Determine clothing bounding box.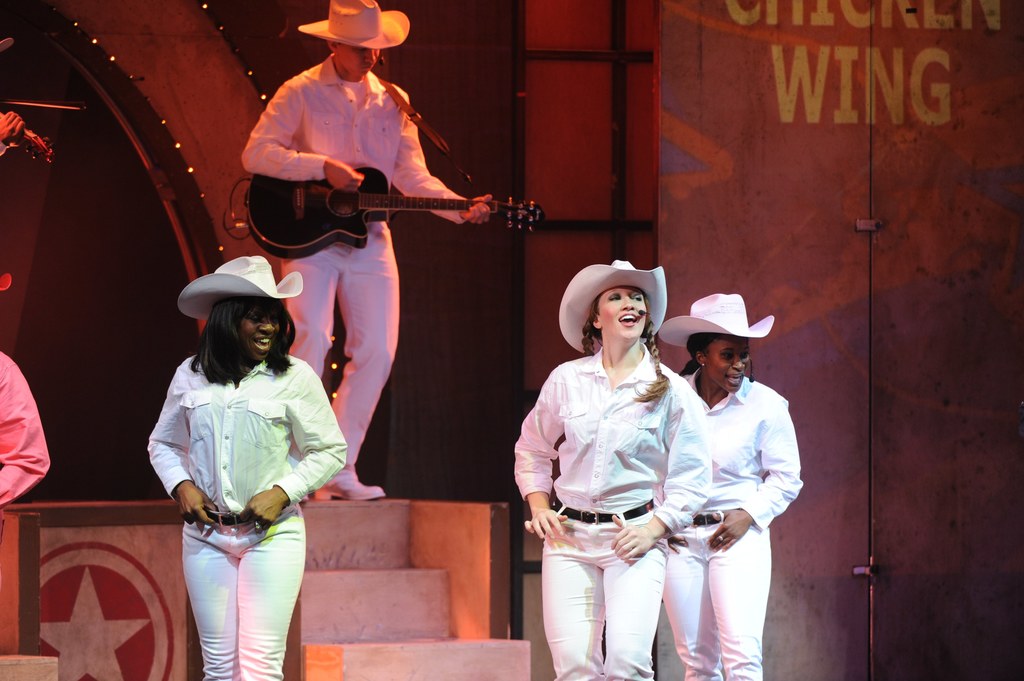
Determined: <box>506,335,712,680</box>.
